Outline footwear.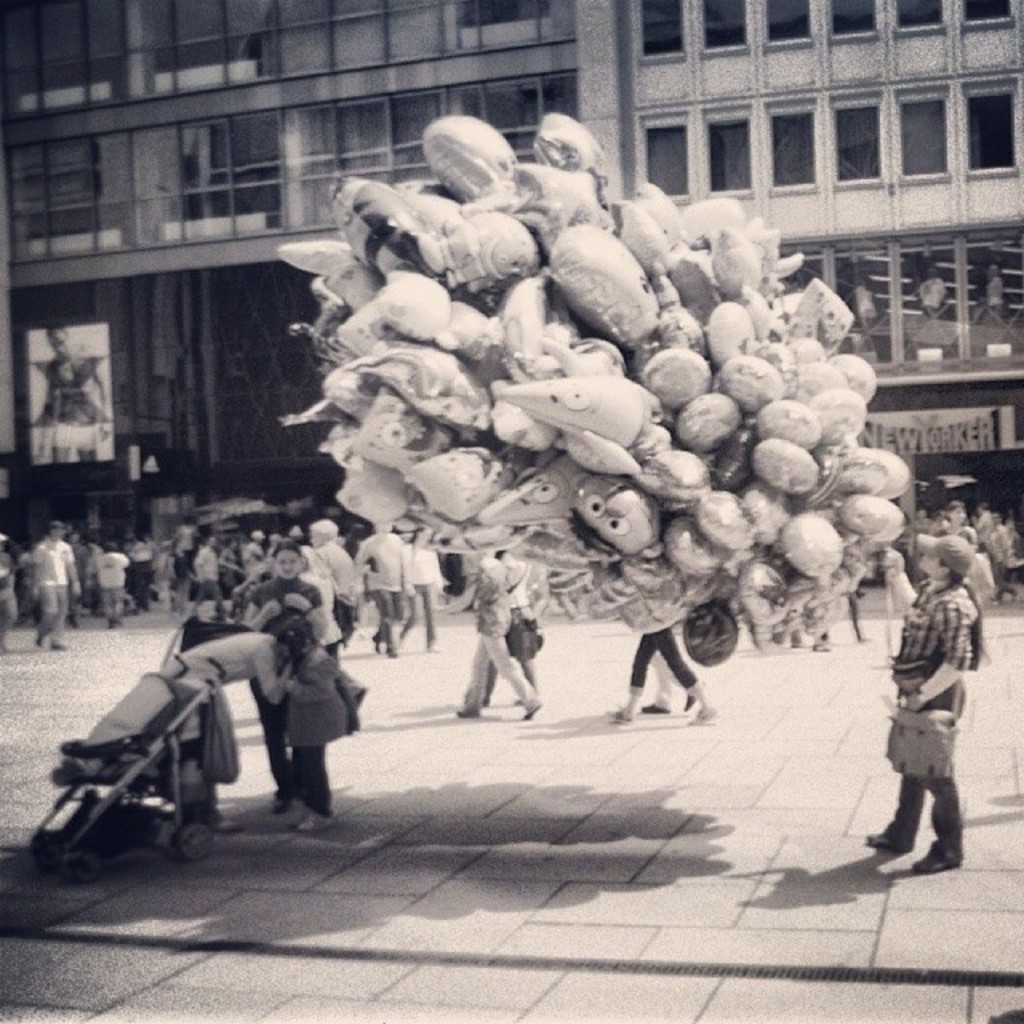
Outline: <region>862, 830, 904, 853</region>.
